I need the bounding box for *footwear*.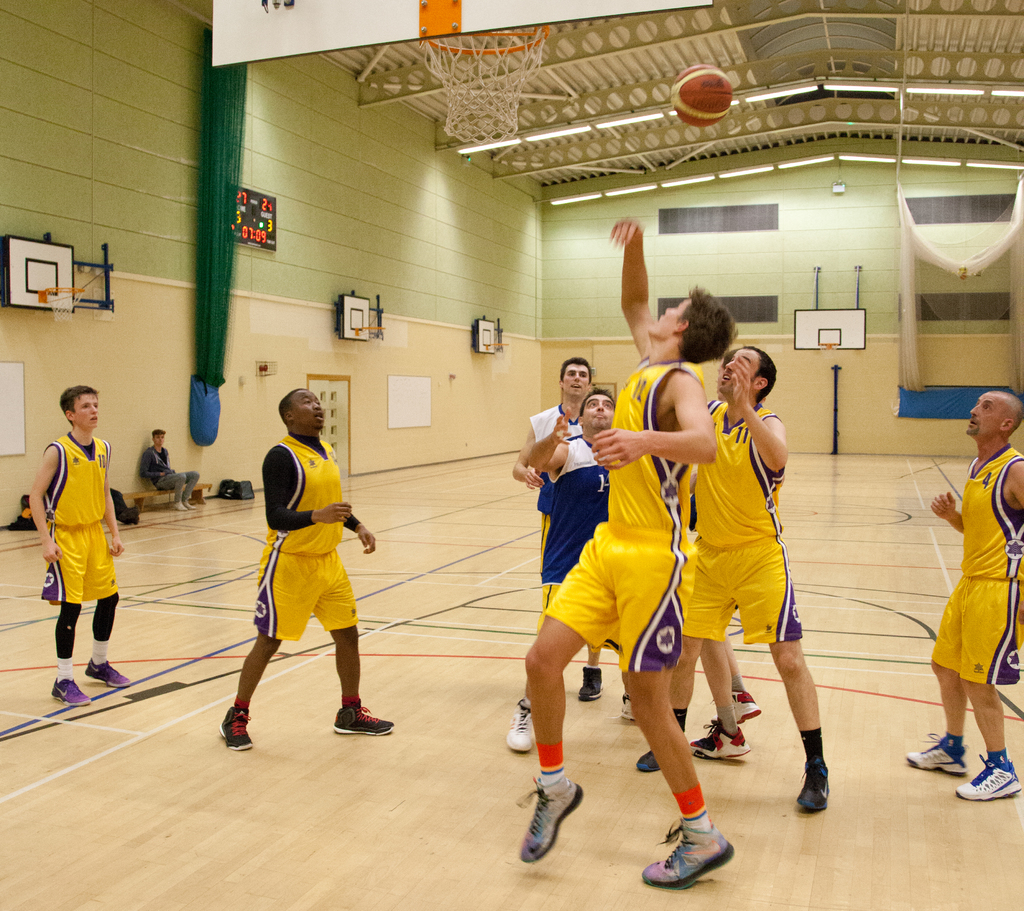
Here it is: 221,706,251,747.
